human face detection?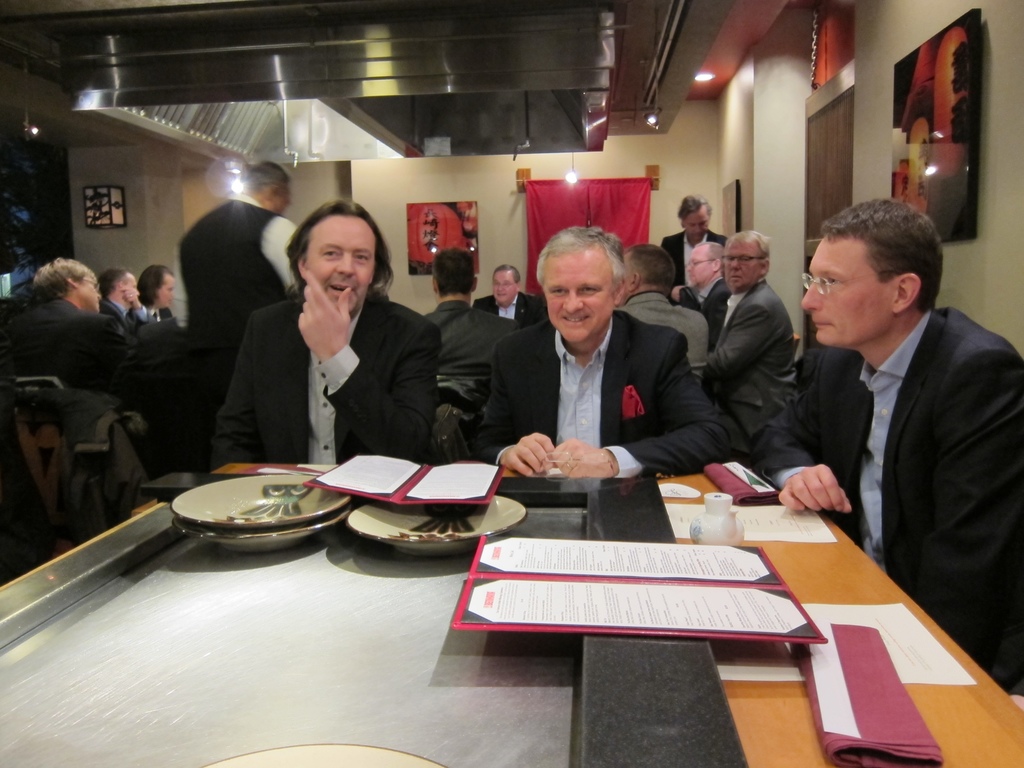
80 278 103 312
